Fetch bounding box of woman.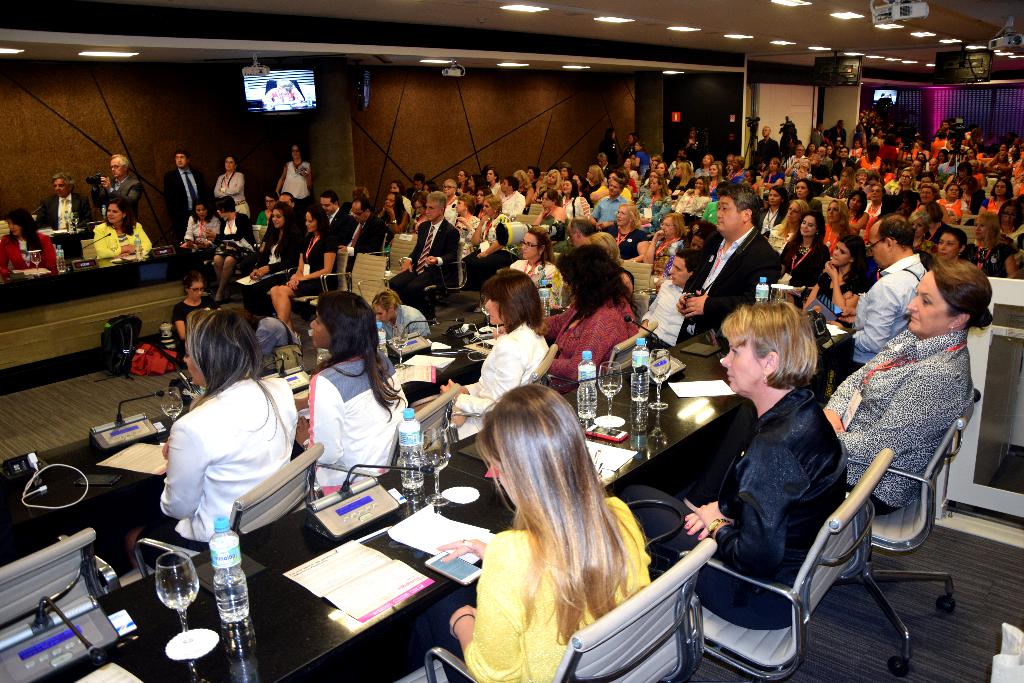
Bbox: (559, 177, 588, 220).
